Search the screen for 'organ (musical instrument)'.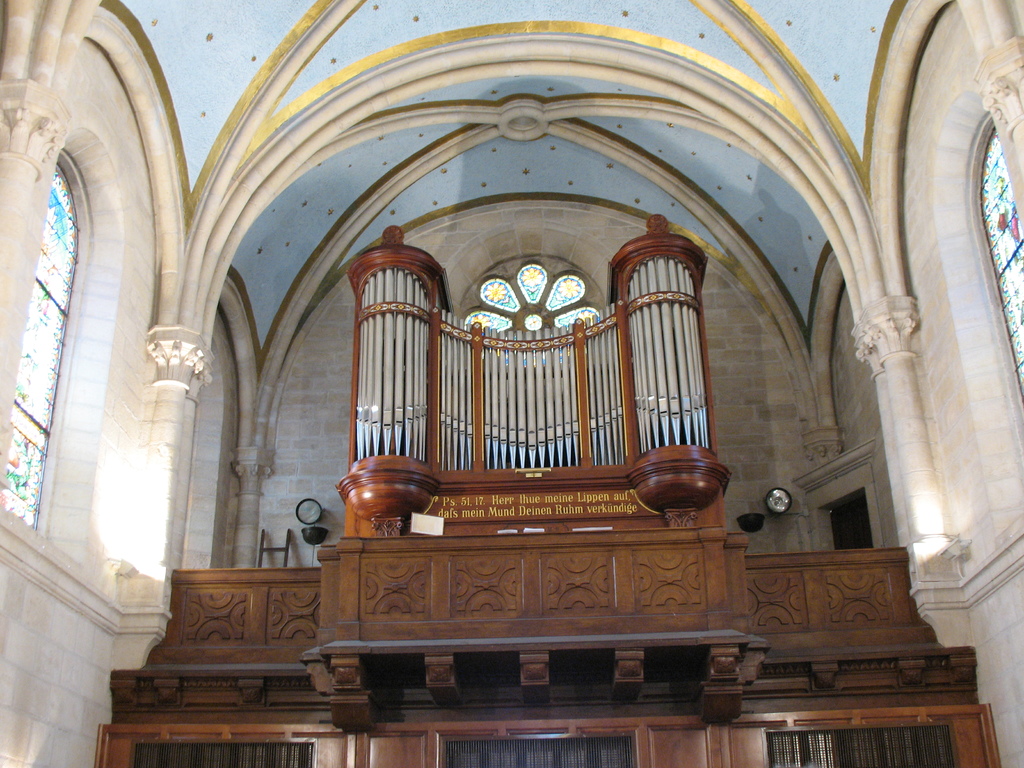
Found at box(93, 212, 1001, 767).
